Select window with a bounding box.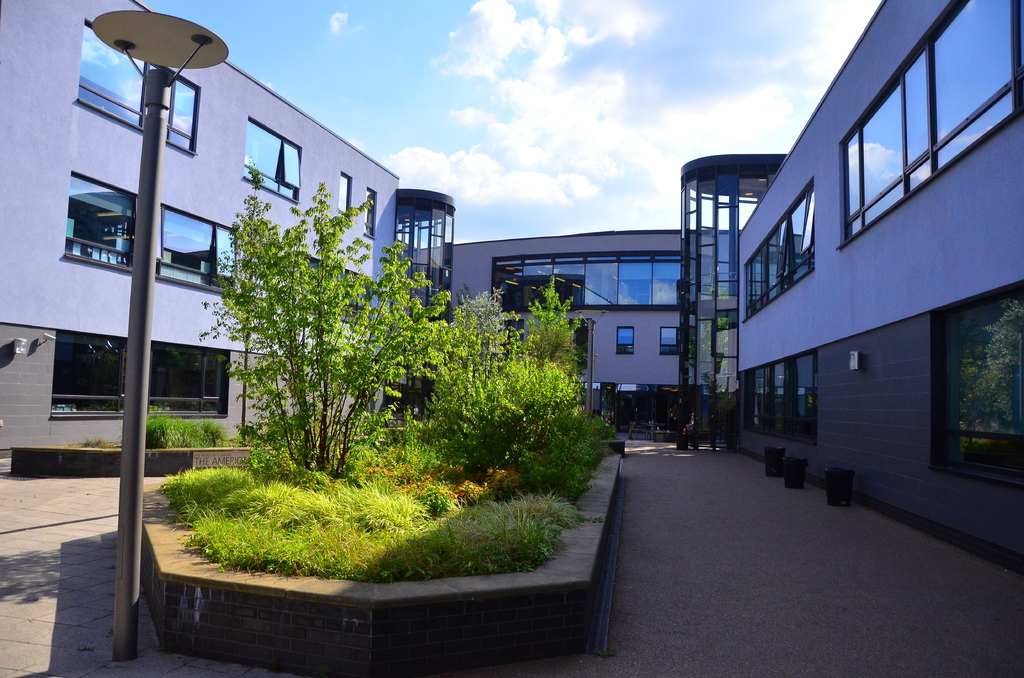
region(742, 362, 780, 441).
